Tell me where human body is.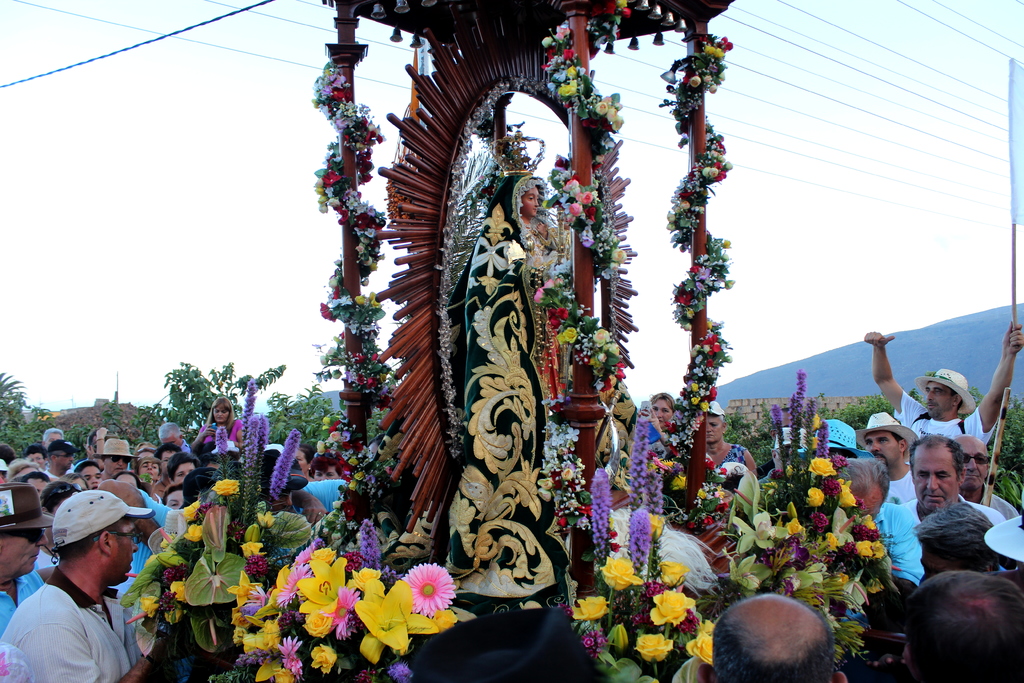
human body is at pyautogui.locateOnScreen(856, 321, 1021, 443).
